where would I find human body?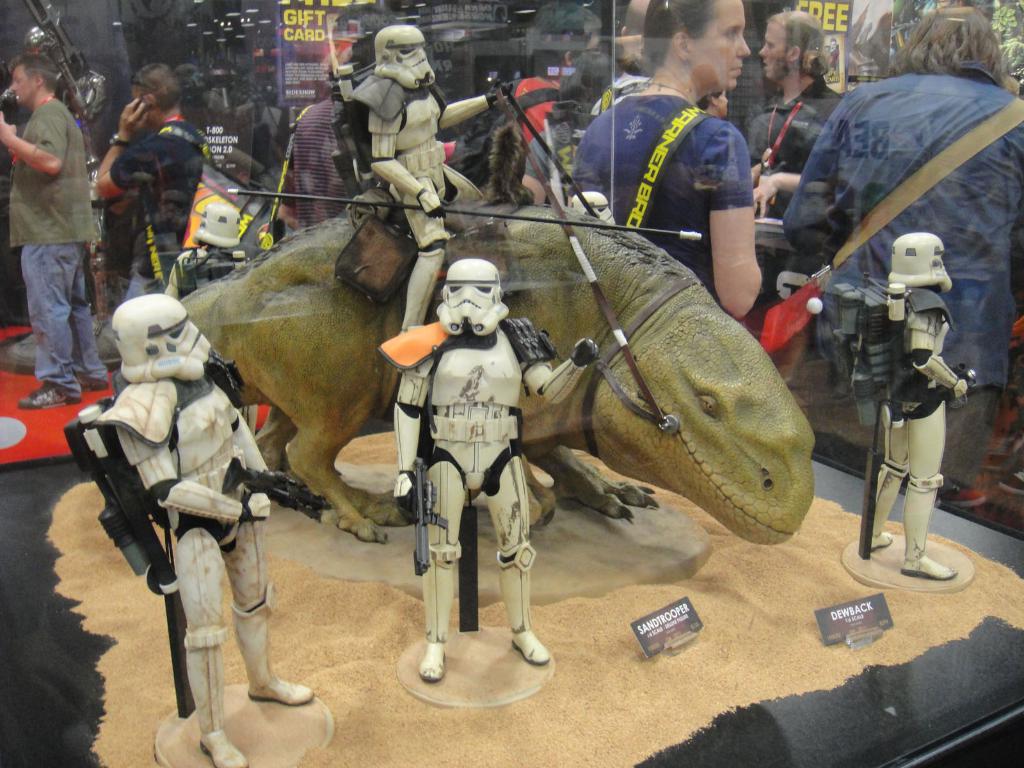
At (279,97,349,236).
